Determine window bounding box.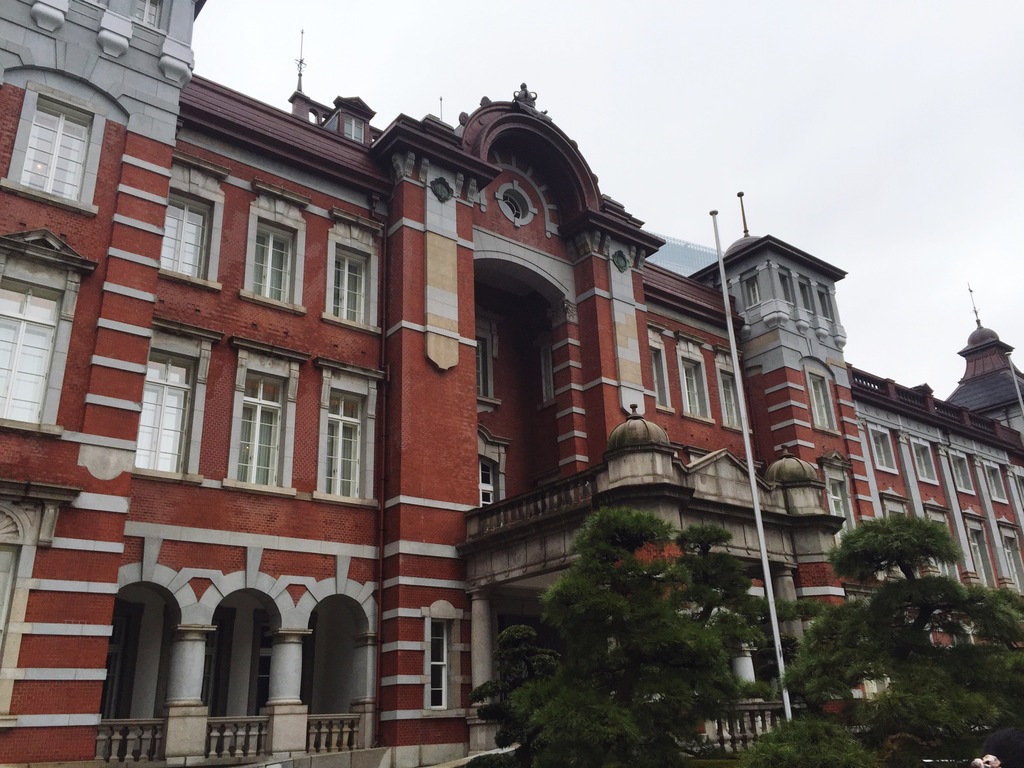
Determined: 158 148 228 287.
